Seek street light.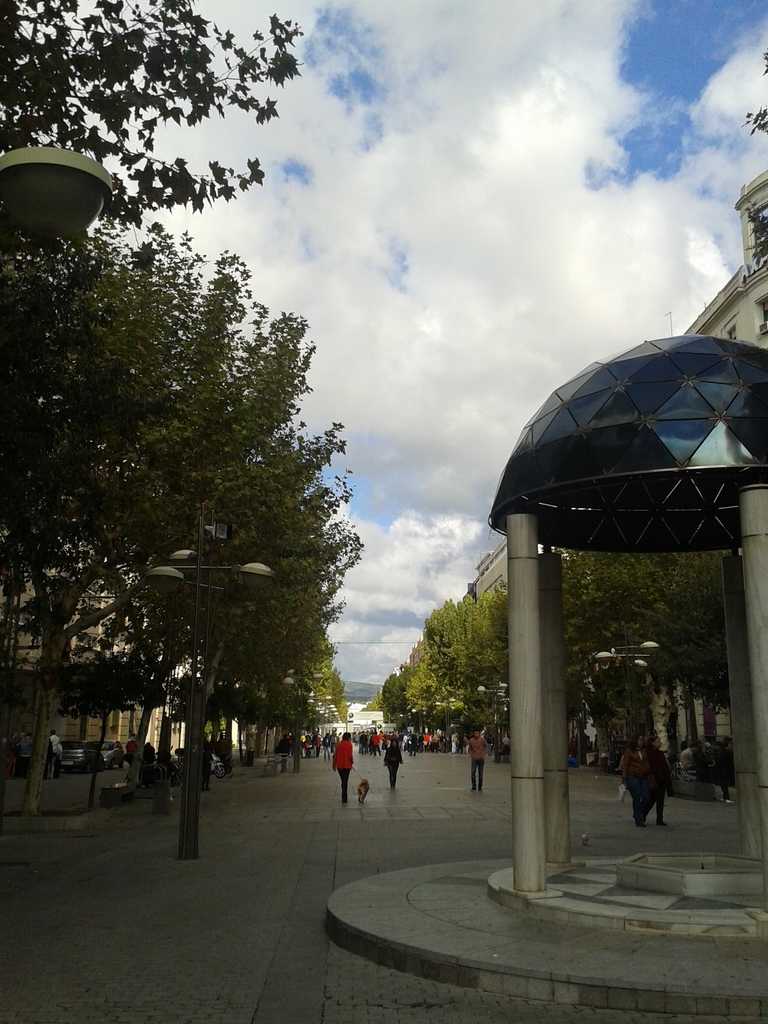
bbox=(438, 694, 468, 751).
